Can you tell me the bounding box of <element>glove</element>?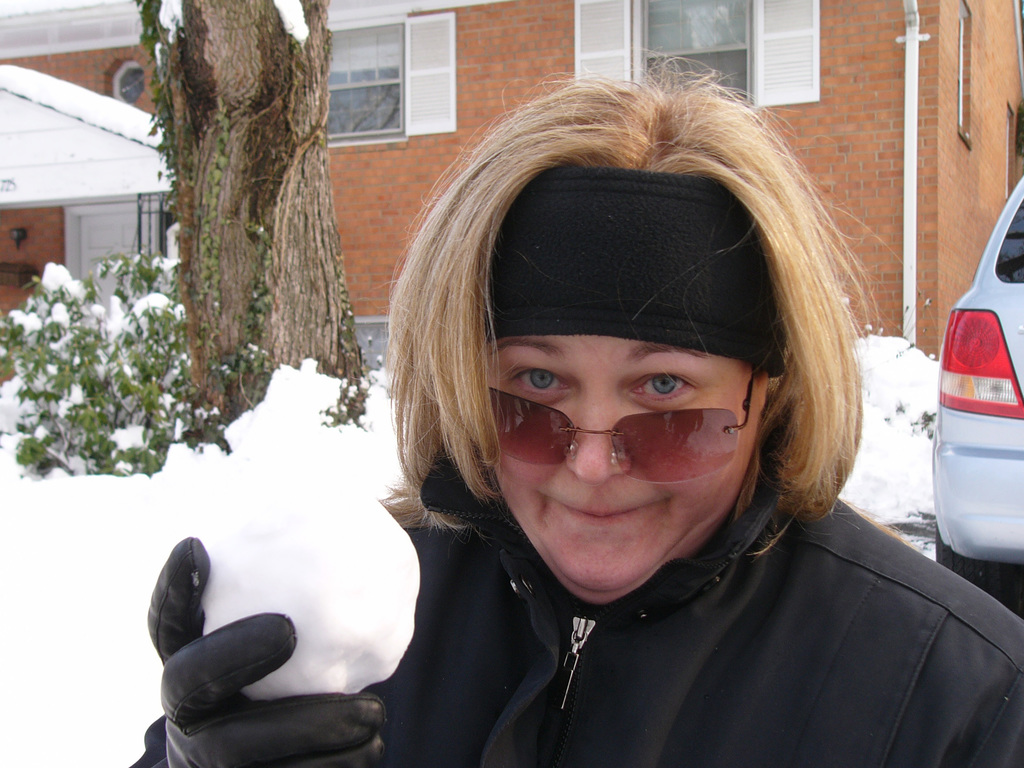
l=143, t=535, r=390, b=766.
